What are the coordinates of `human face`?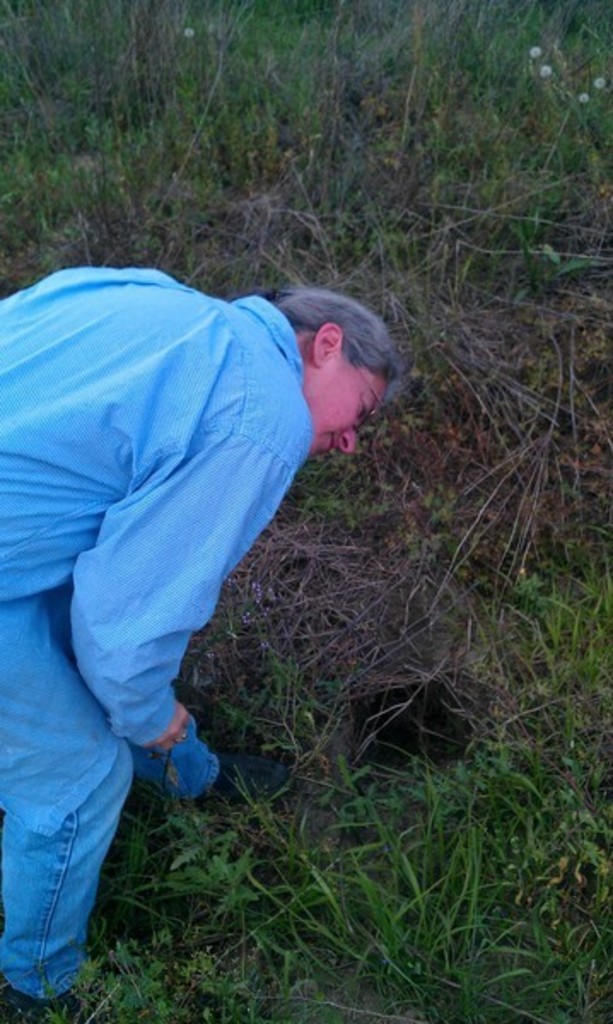
306 381 382 449.
